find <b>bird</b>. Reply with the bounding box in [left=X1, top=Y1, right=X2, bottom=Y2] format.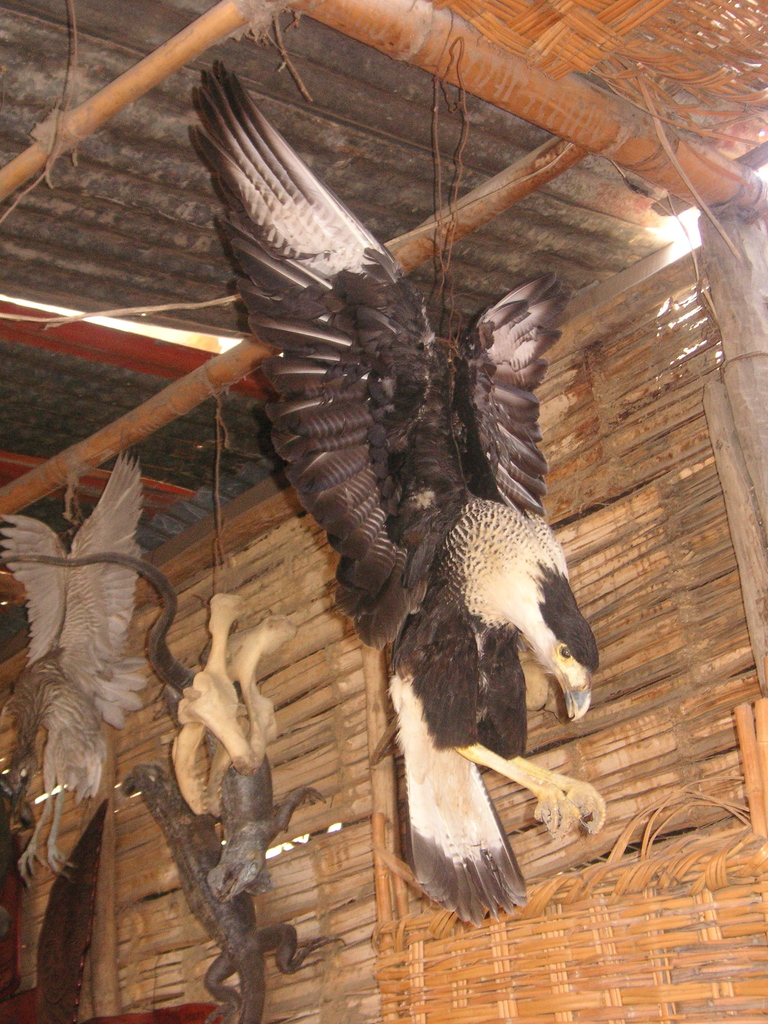
[left=0, top=444, right=157, bottom=883].
